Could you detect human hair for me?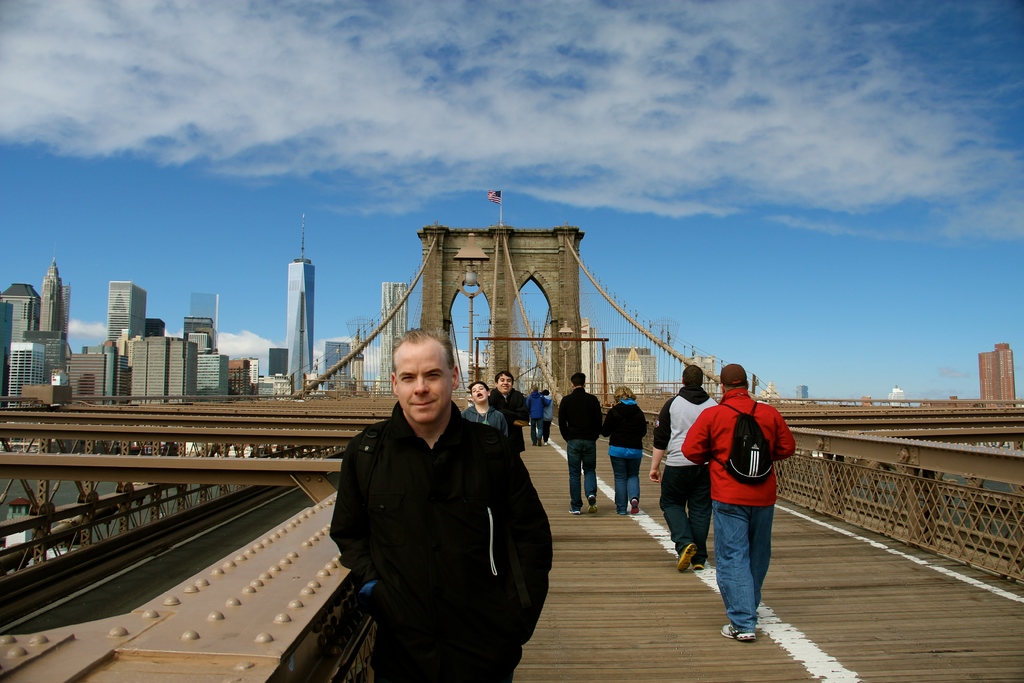
Detection result: bbox=(474, 378, 493, 394).
